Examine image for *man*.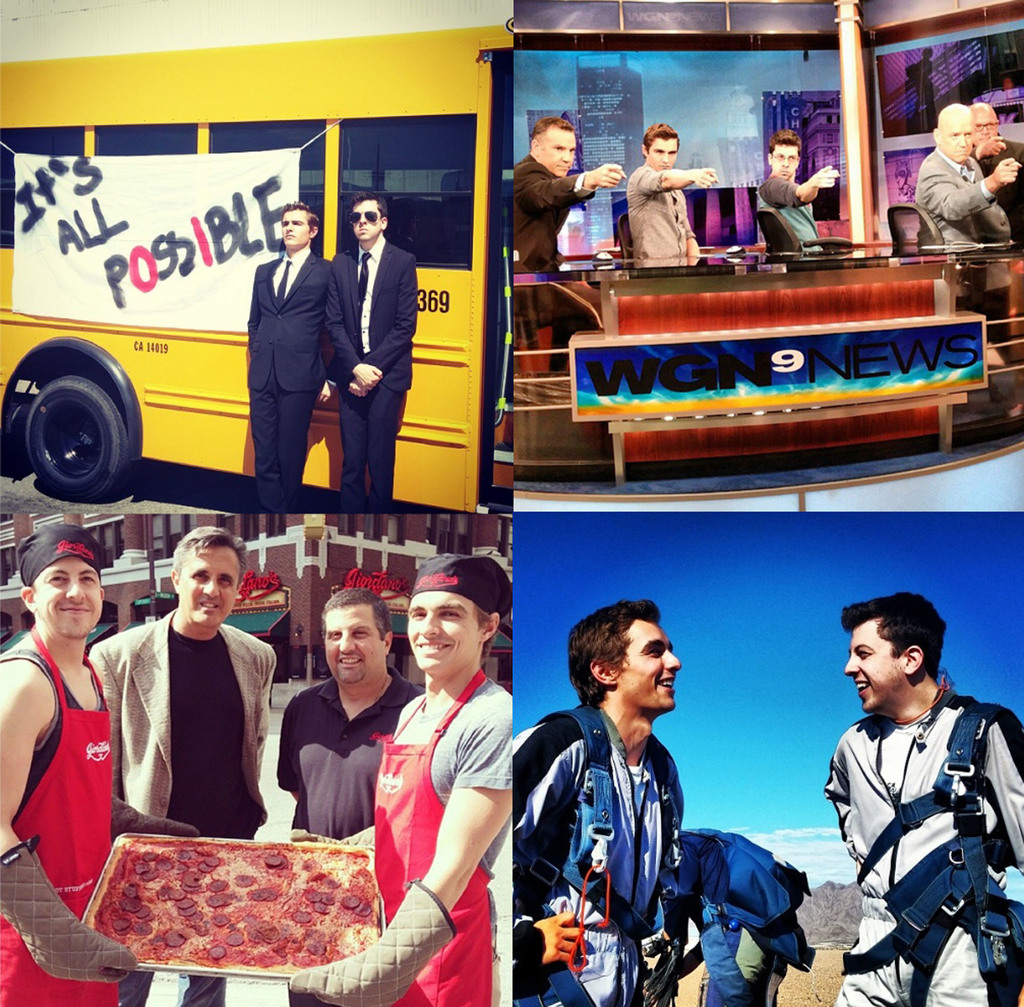
Examination result: locate(912, 104, 1020, 240).
